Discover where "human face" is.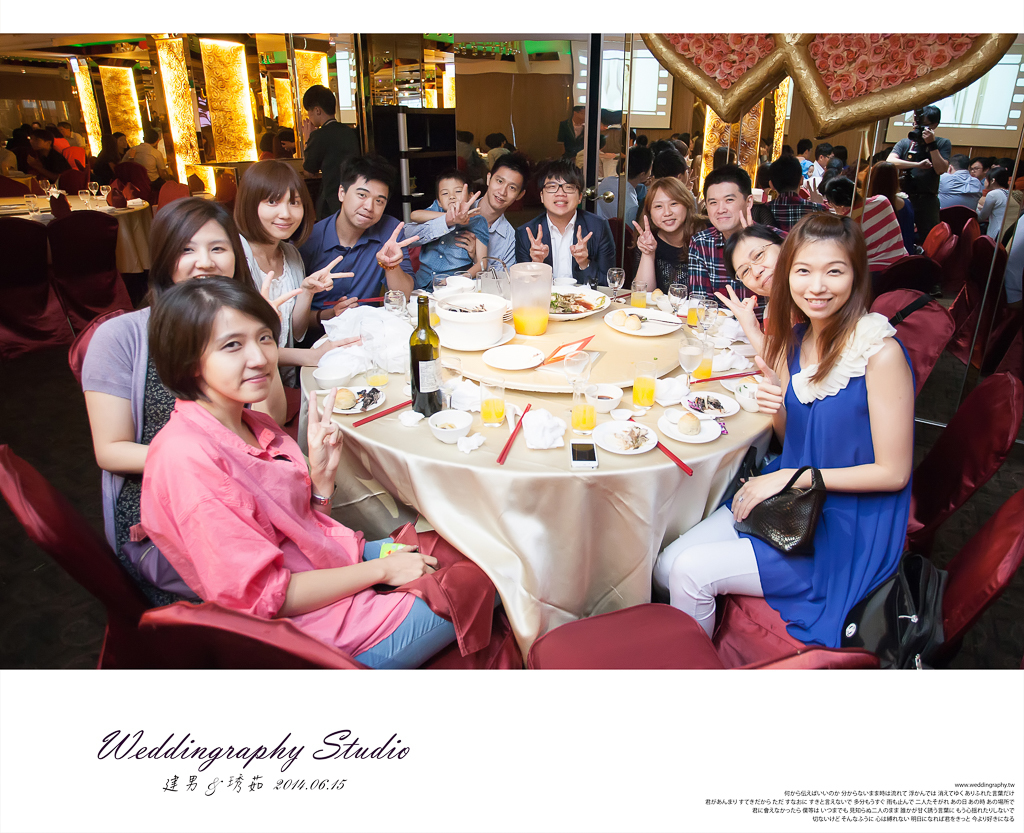
Discovered at <region>436, 178, 470, 203</region>.
